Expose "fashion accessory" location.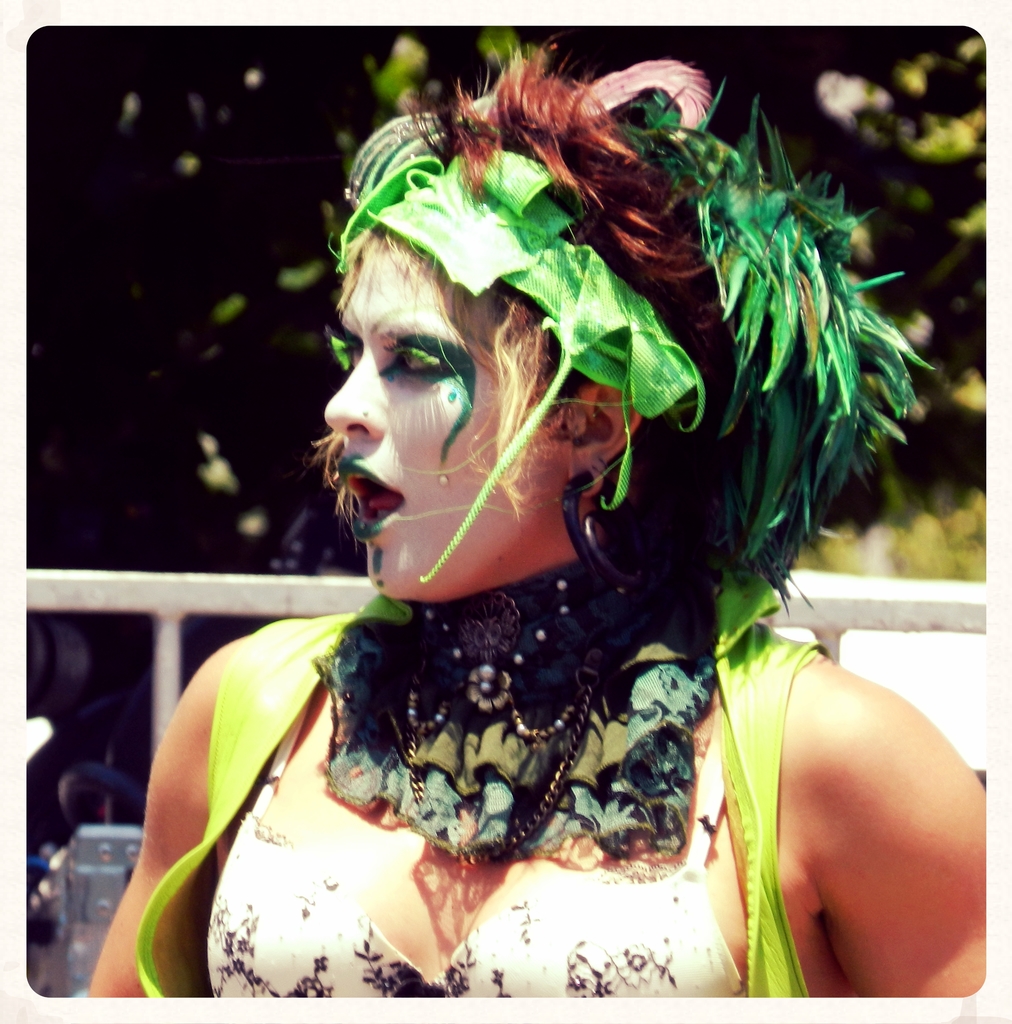
Exposed at (x1=332, y1=38, x2=932, y2=673).
